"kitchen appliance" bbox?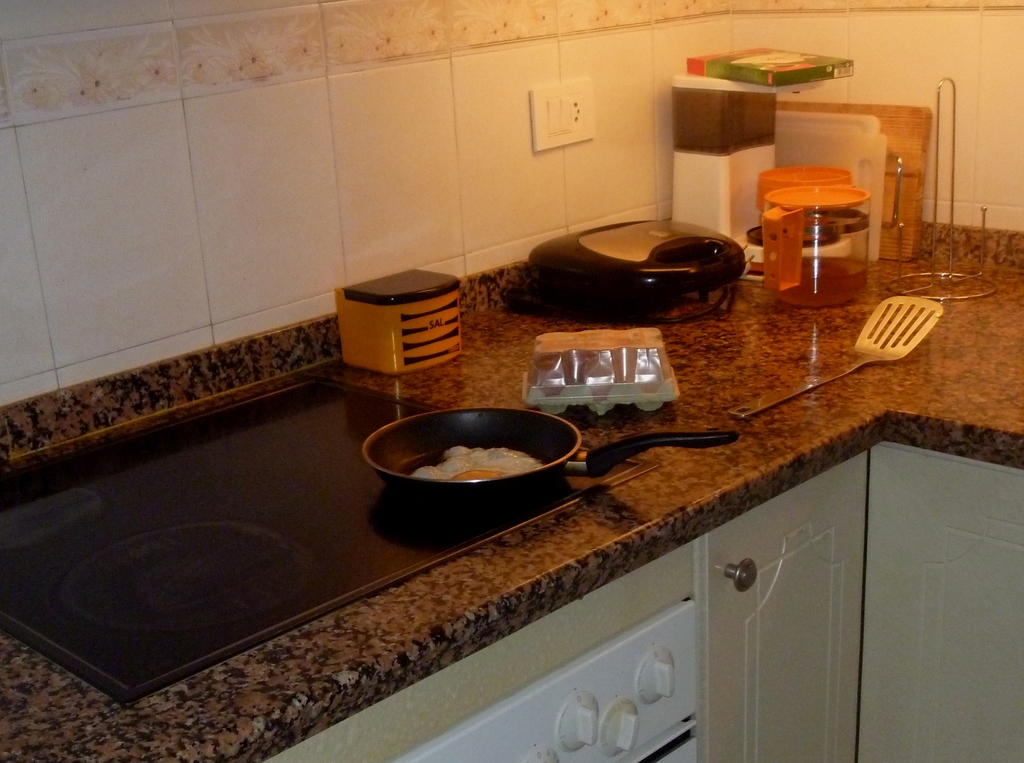
pyautogui.locateOnScreen(675, 78, 781, 241)
